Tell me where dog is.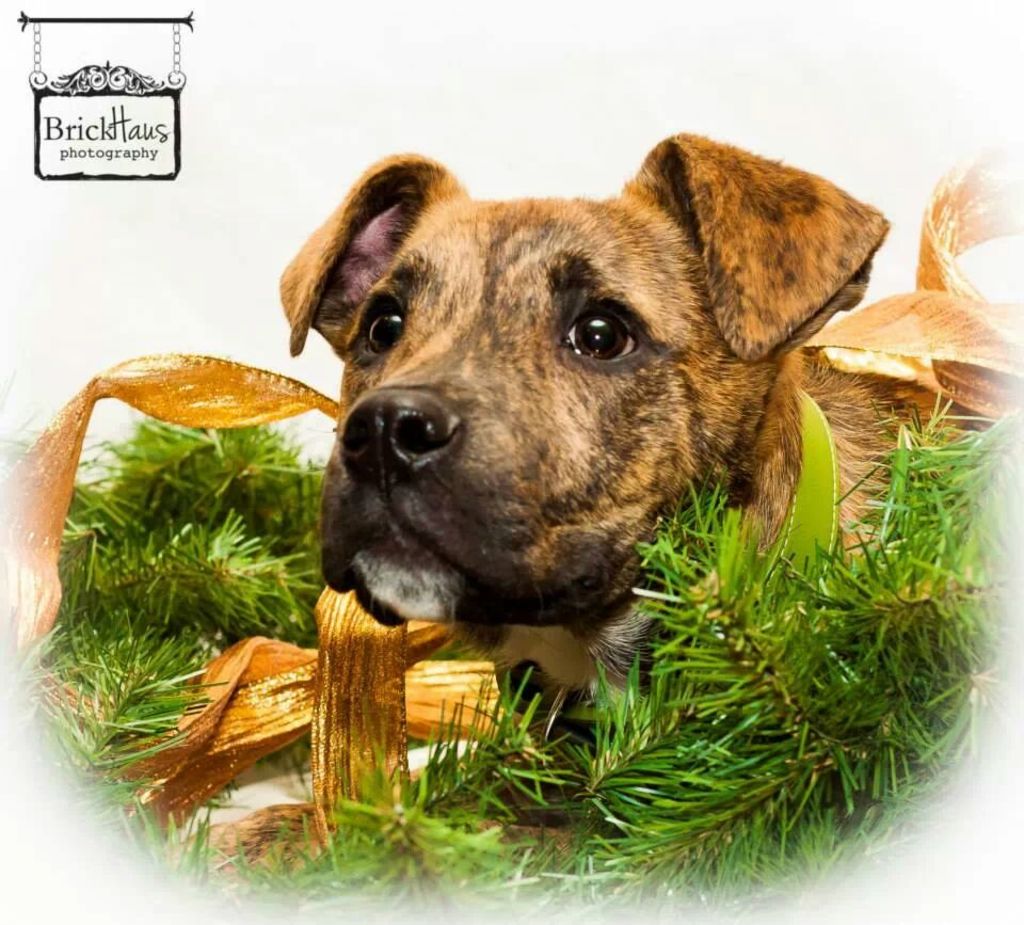
dog is at left=273, top=131, right=989, bottom=720.
